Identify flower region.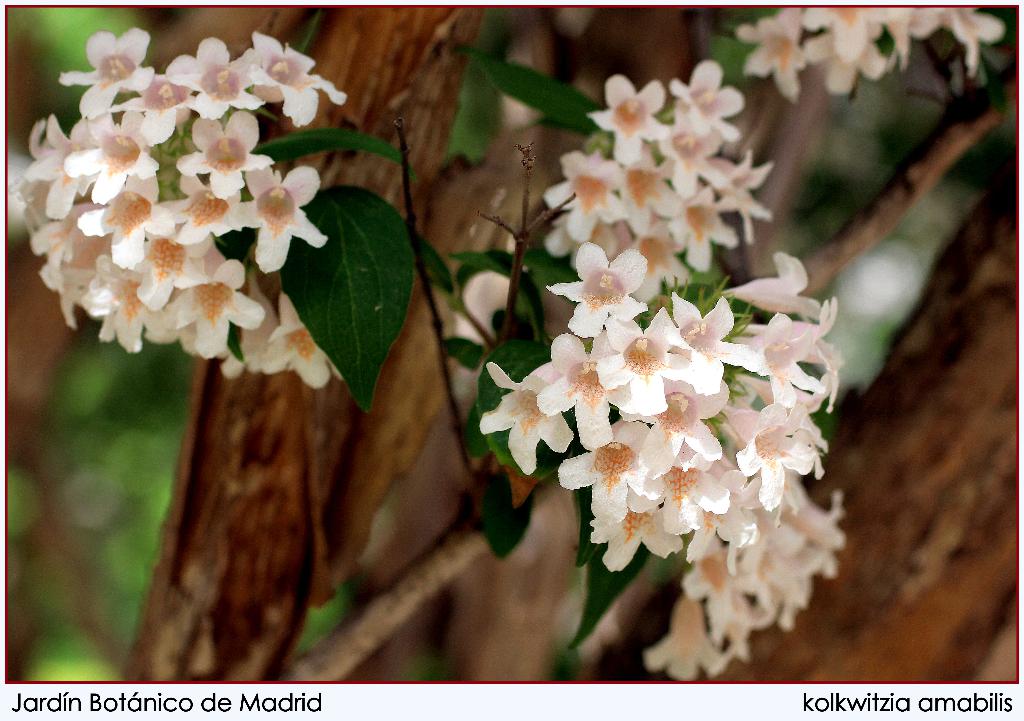
Region: 99:270:180:352.
